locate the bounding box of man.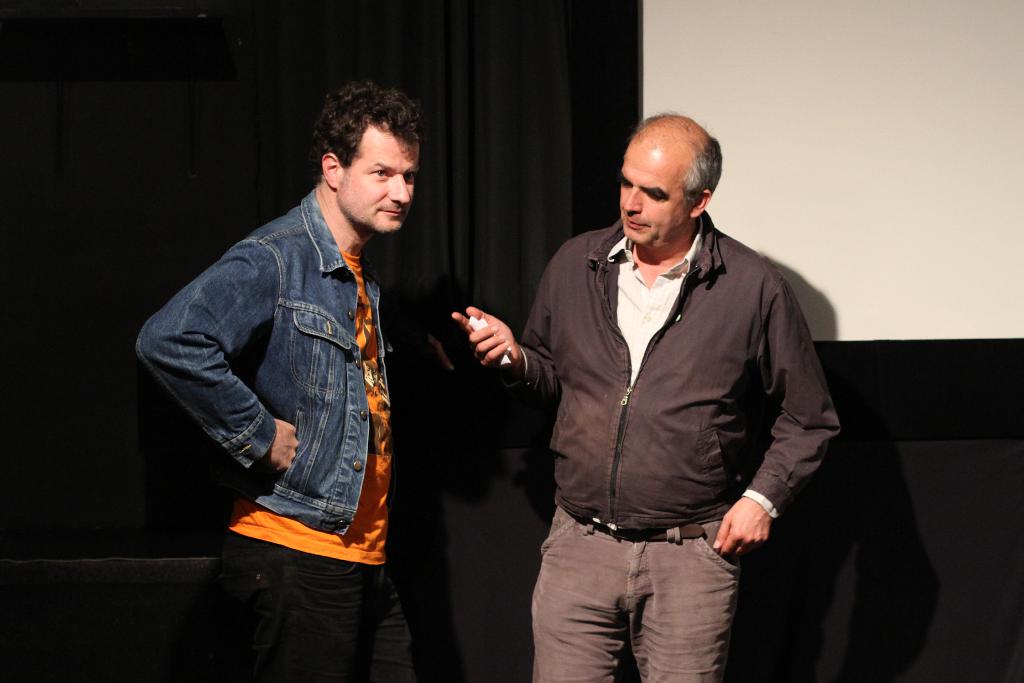
Bounding box: (134, 80, 415, 682).
